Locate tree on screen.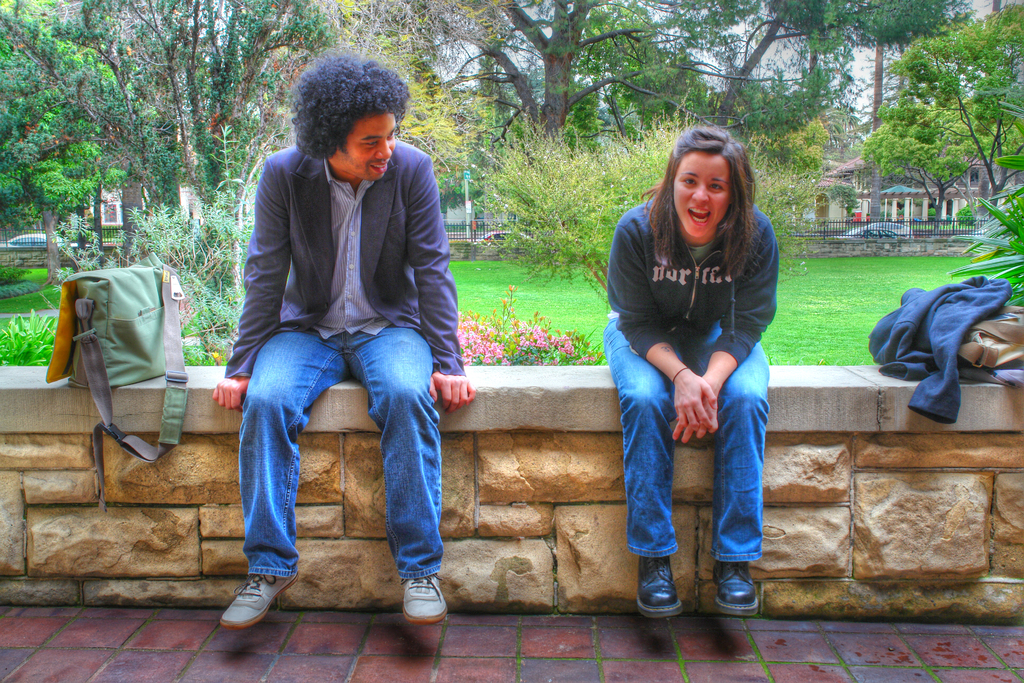
On screen at 867/20/1006/227.
